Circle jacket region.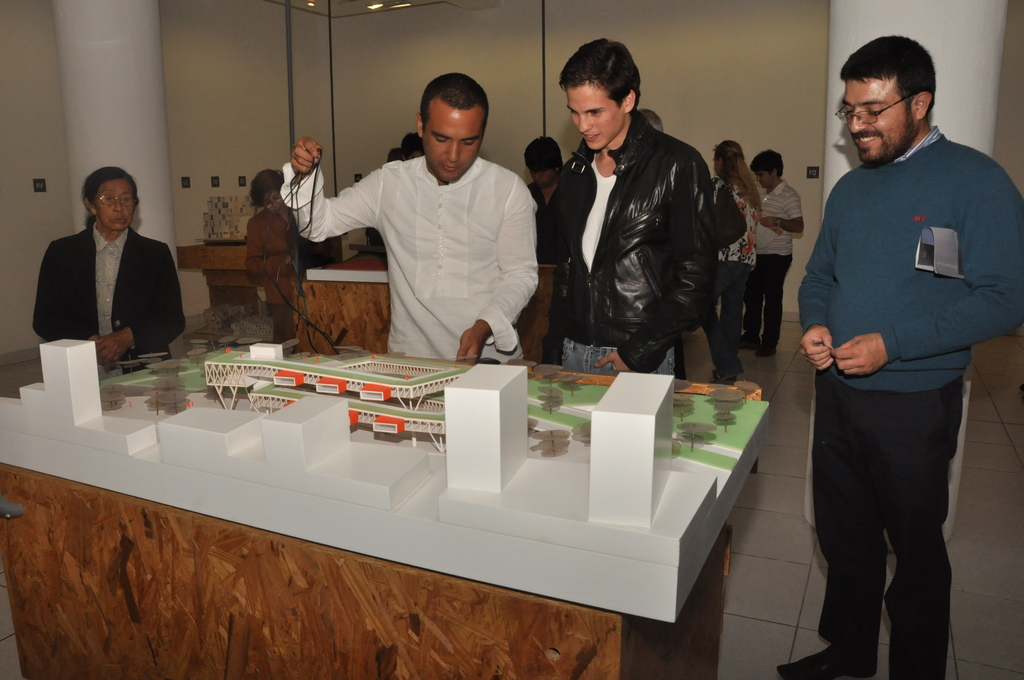
Region: 550/86/732/341.
